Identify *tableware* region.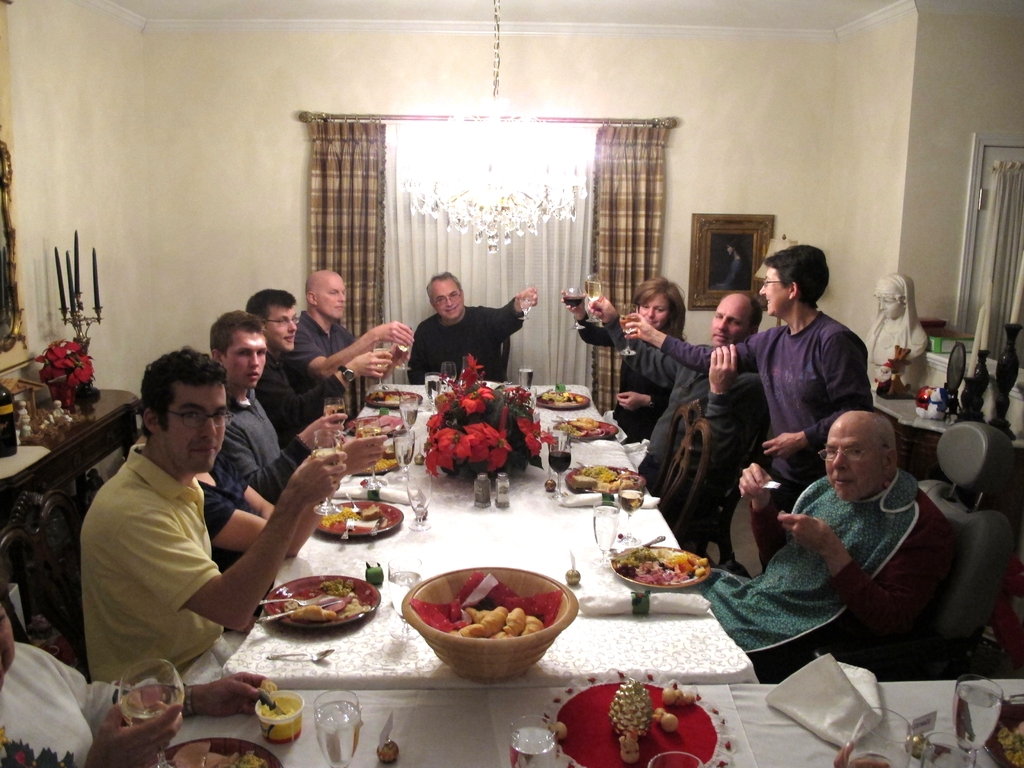
Region: x1=583, y1=280, x2=603, y2=319.
